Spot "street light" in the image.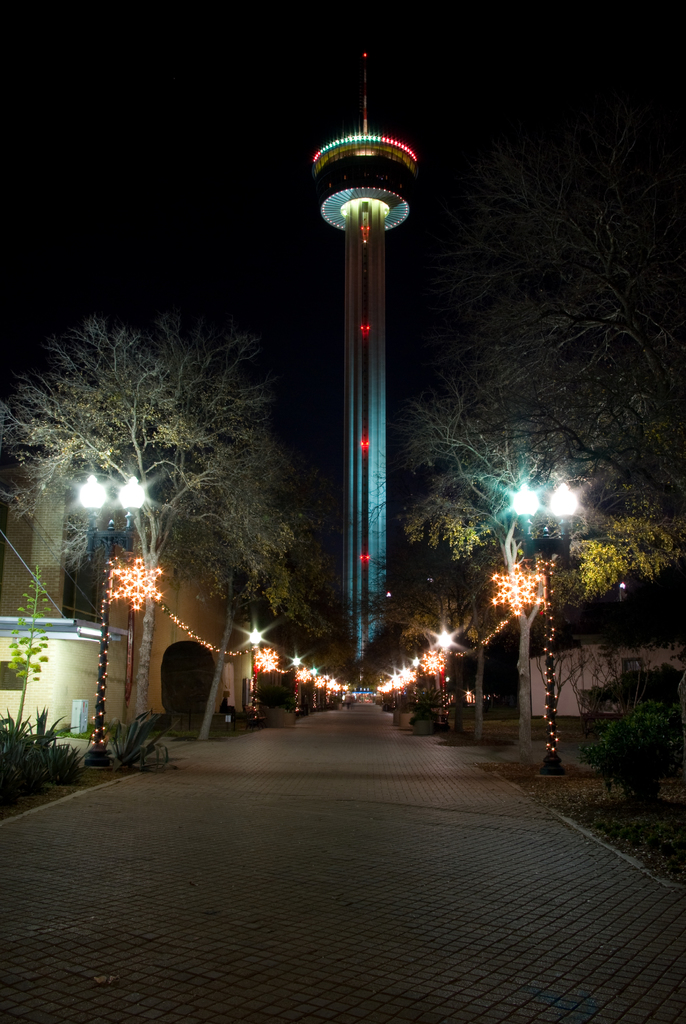
"street light" found at 510/481/582/780.
